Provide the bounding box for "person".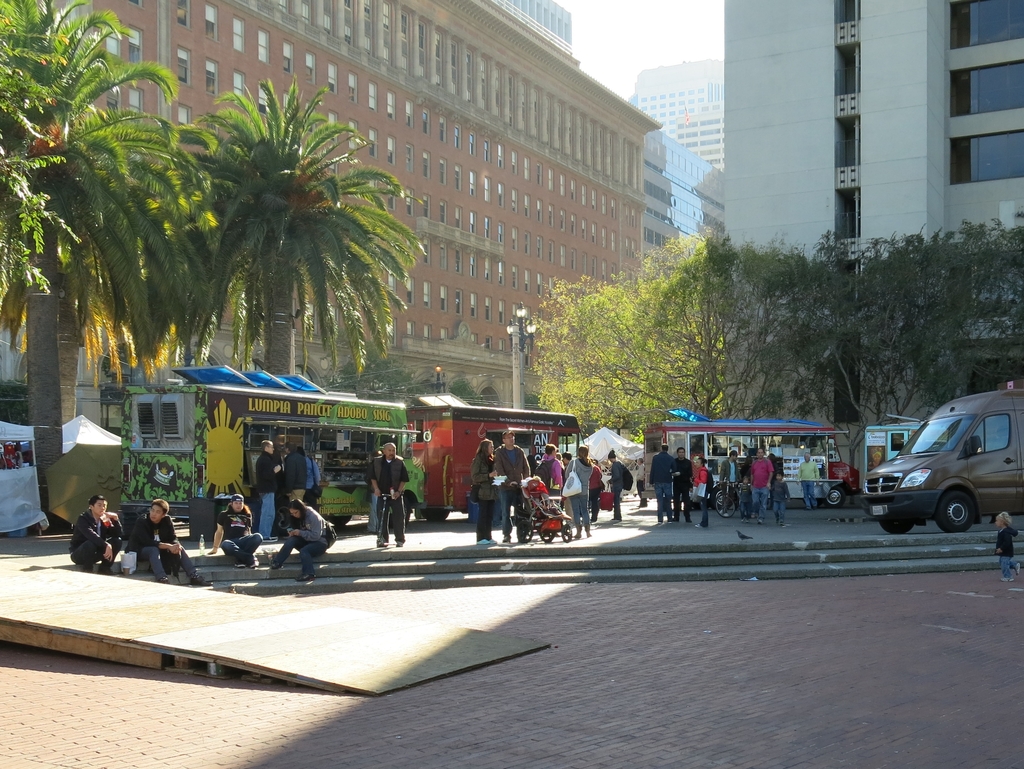
205, 492, 266, 567.
